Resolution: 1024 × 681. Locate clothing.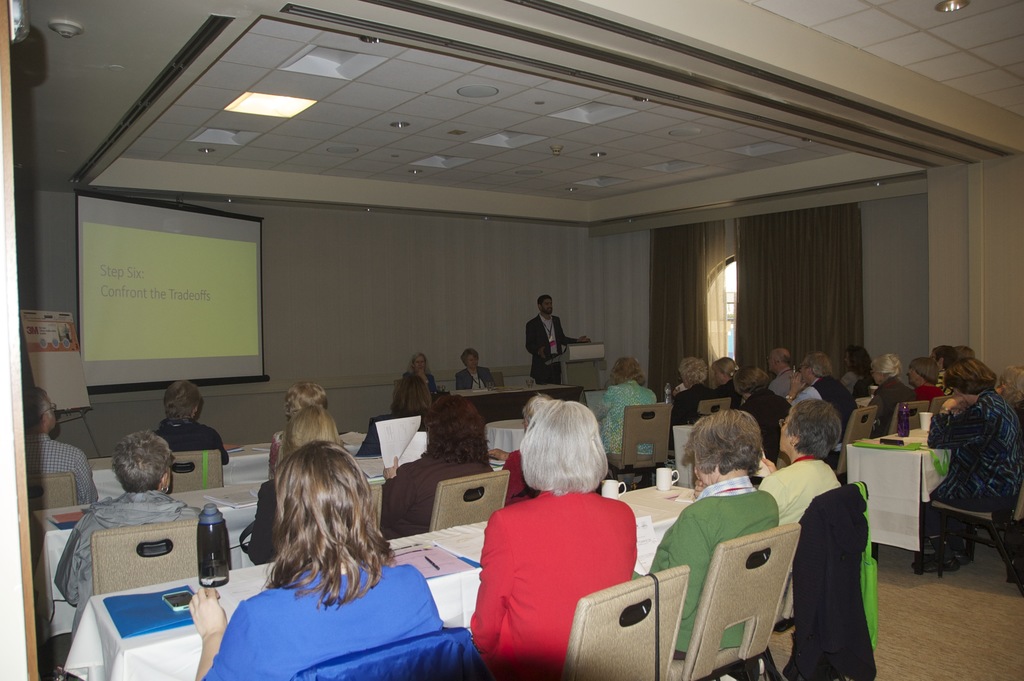
{"x1": 474, "y1": 479, "x2": 653, "y2": 660}.
